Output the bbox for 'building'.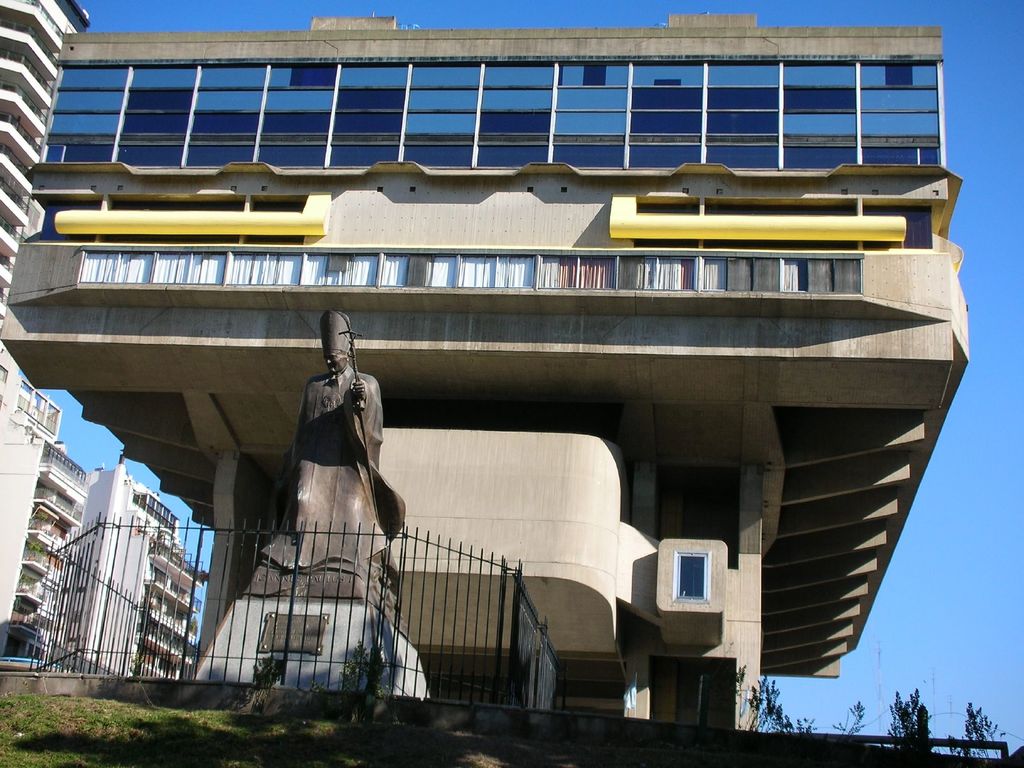
locate(0, 16, 972, 673).
